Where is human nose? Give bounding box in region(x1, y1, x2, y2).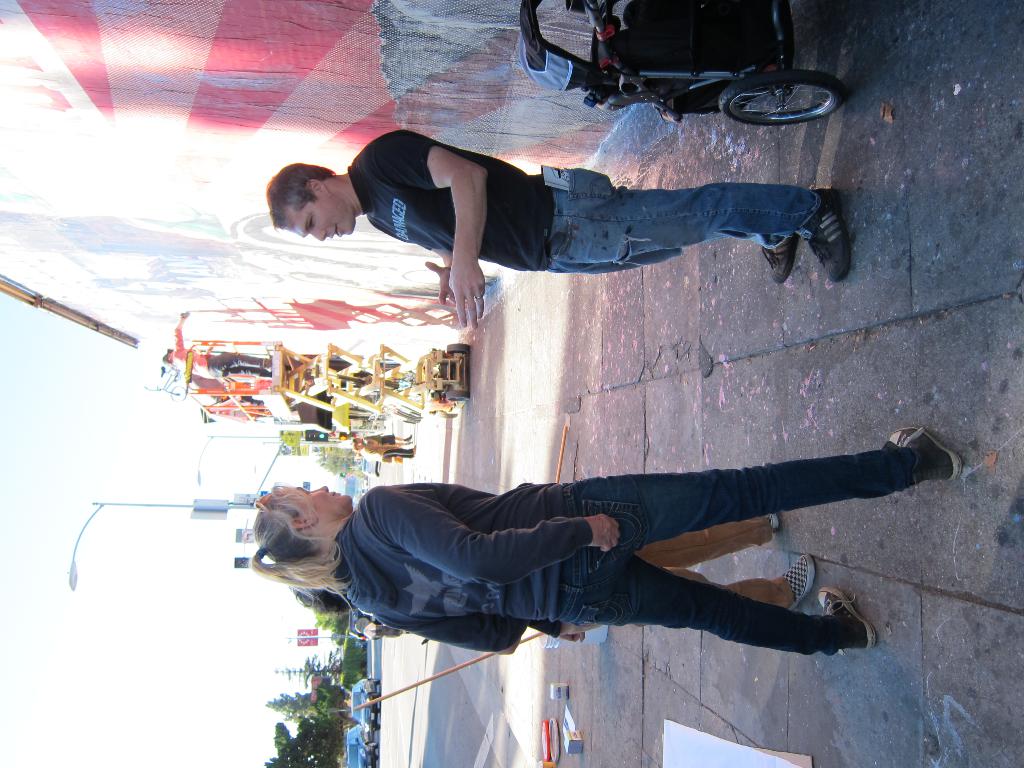
region(309, 484, 329, 490).
